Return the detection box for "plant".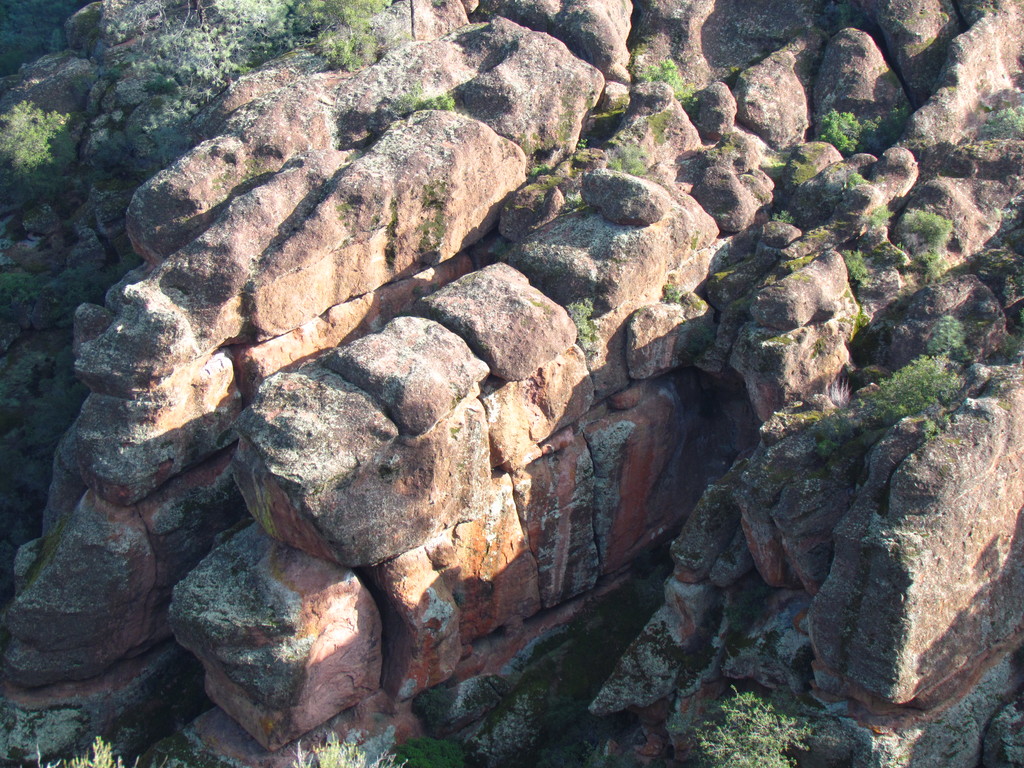
detection(410, 675, 459, 739).
